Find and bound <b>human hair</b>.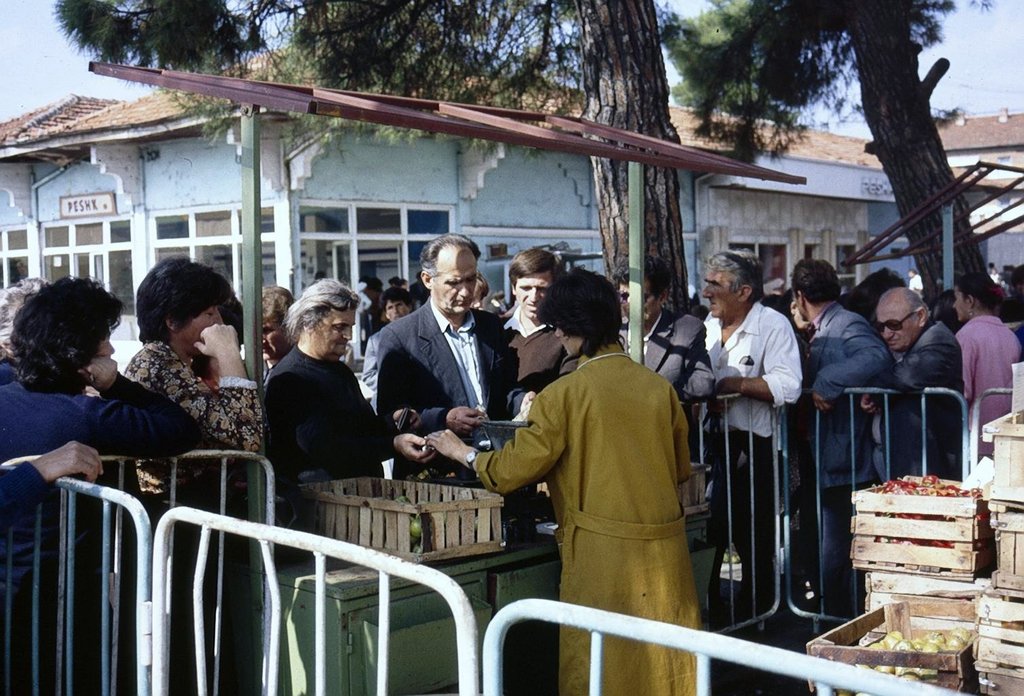
Bound: x1=255, y1=282, x2=307, y2=320.
